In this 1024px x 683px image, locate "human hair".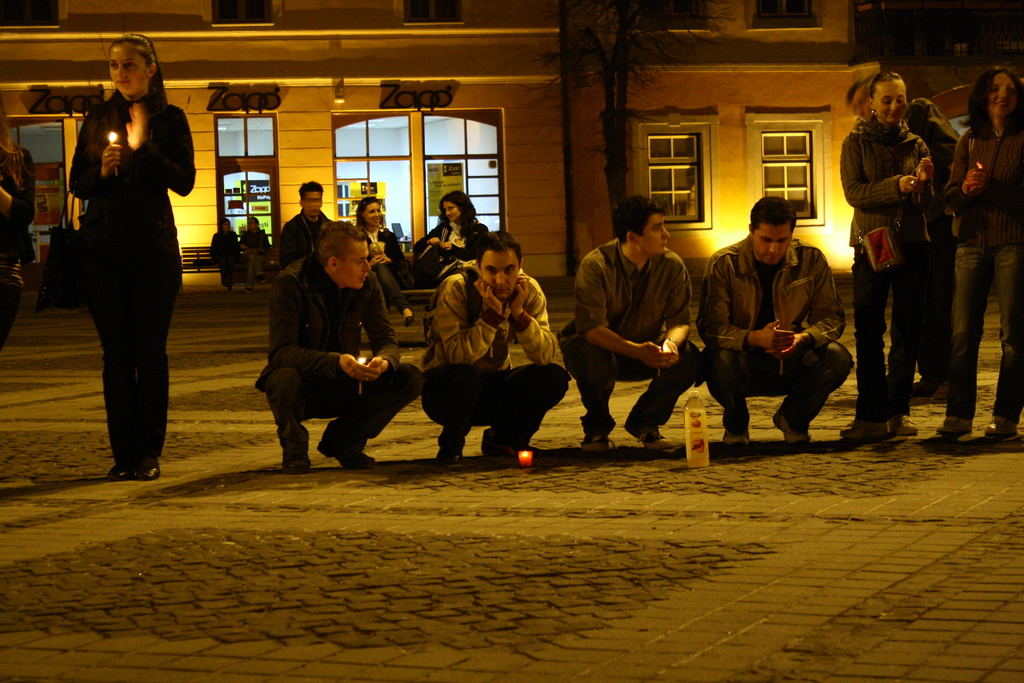
Bounding box: locate(748, 194, 797, 238).
